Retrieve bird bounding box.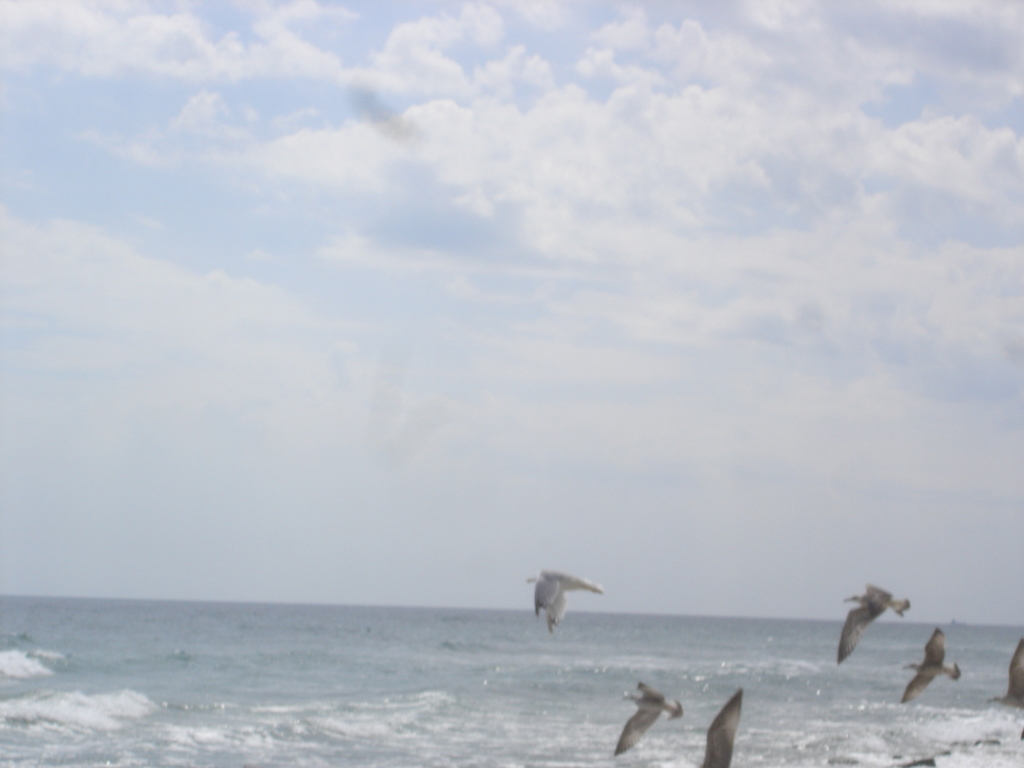
Bounding box: x1=987, y1=638, x2=1023, y2=707.
